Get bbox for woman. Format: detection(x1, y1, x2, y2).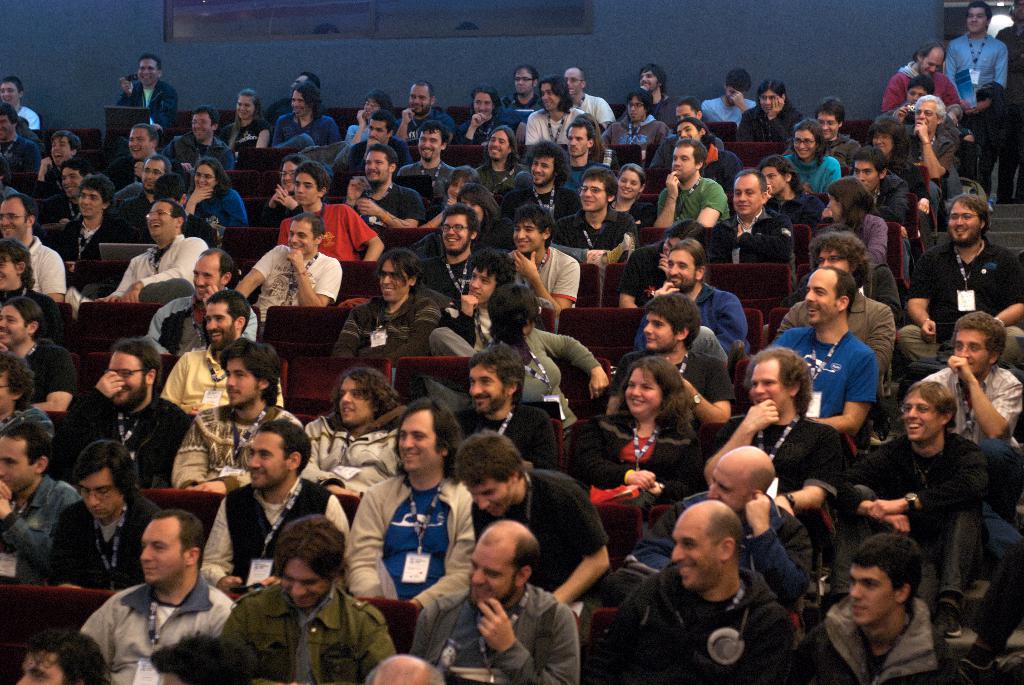
detection(488, 283, 609, 438).
